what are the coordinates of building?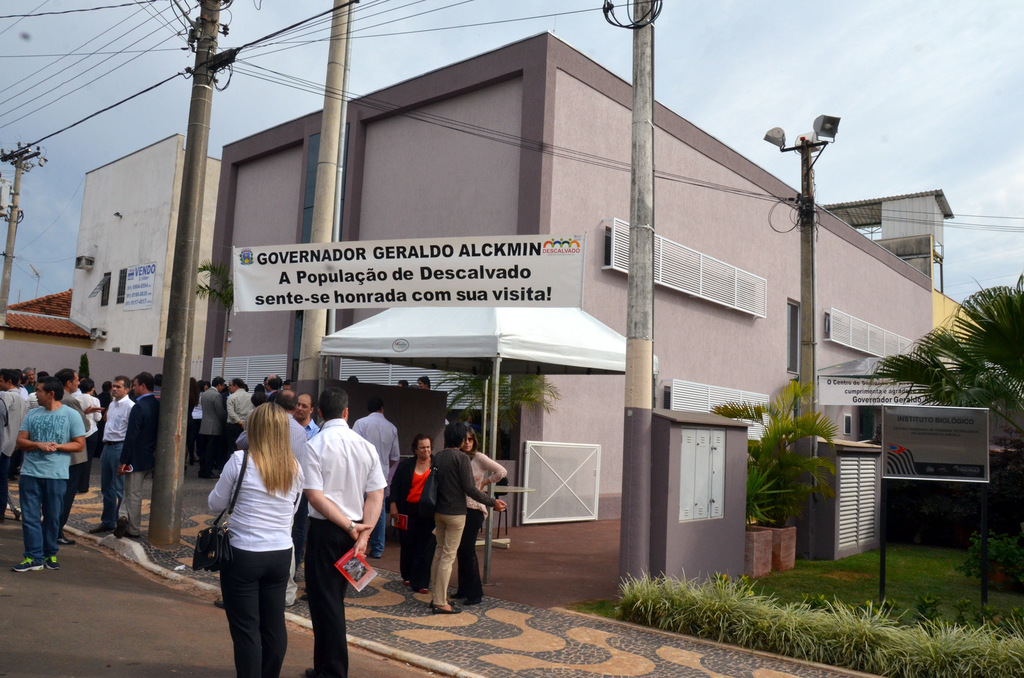
<box>72,132,222,380</box>.
